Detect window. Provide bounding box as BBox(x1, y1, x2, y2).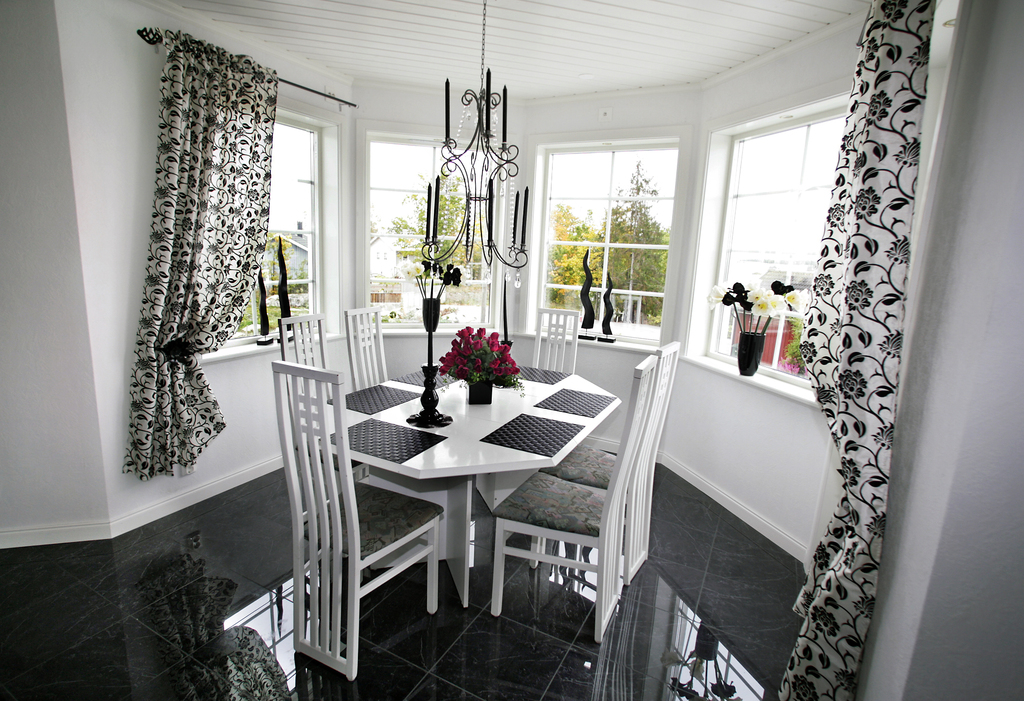
BBox(528, 140, 685, 341).
